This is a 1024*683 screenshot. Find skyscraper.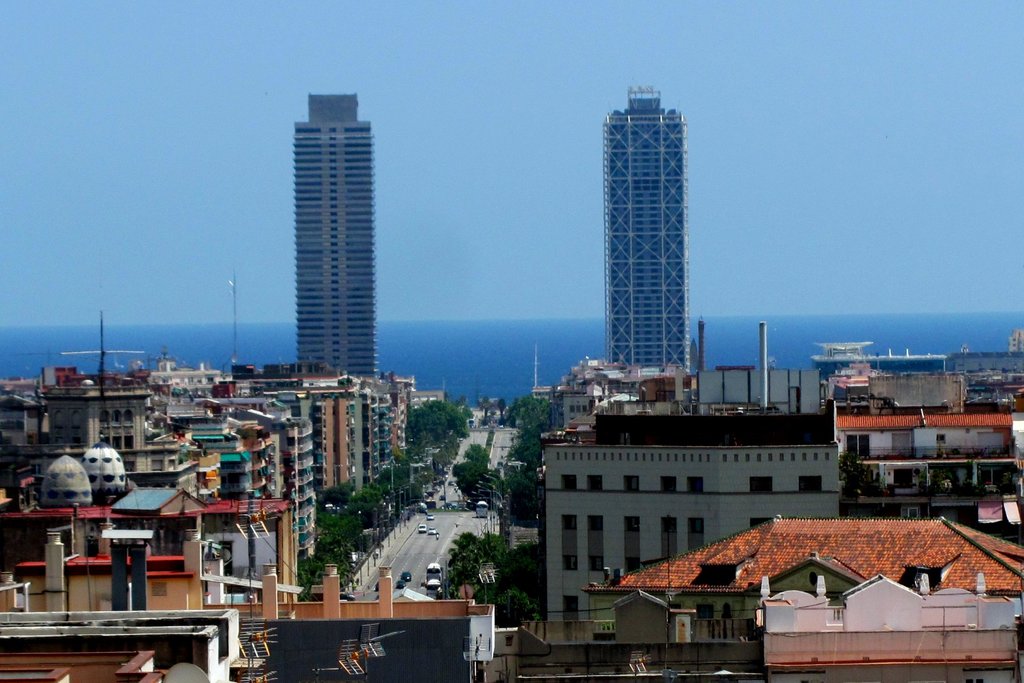
Bounding box: select_region(600, 85, 691, 373).
